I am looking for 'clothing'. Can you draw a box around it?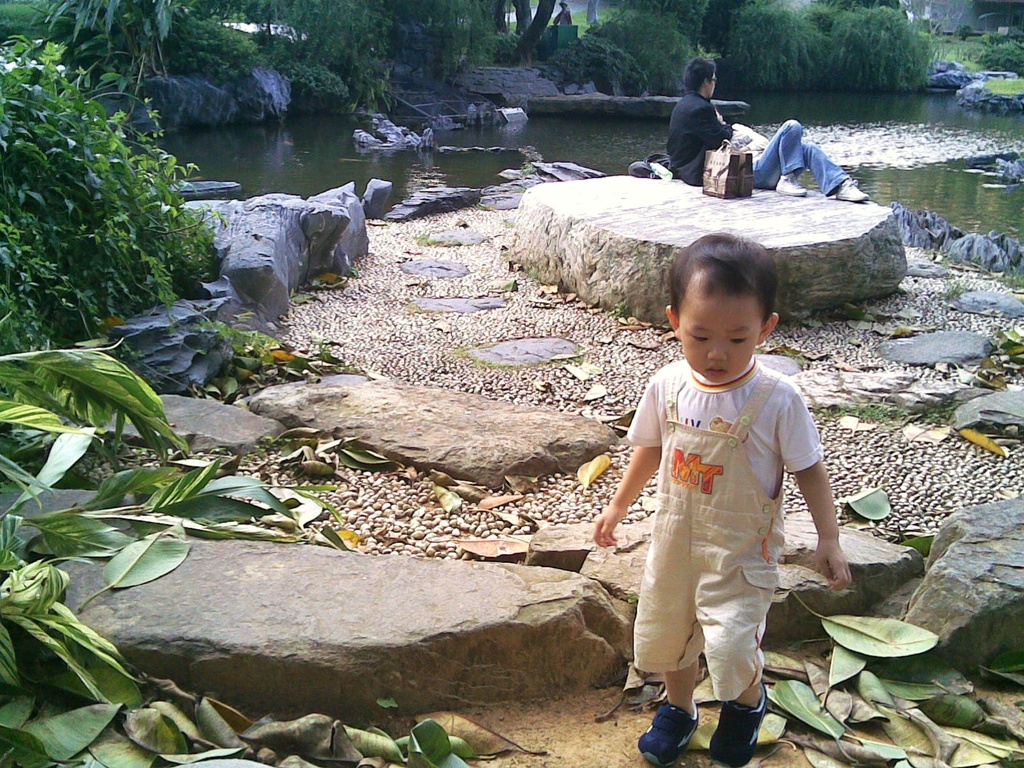
Sure, the bounding box is 630,352,824,701.
